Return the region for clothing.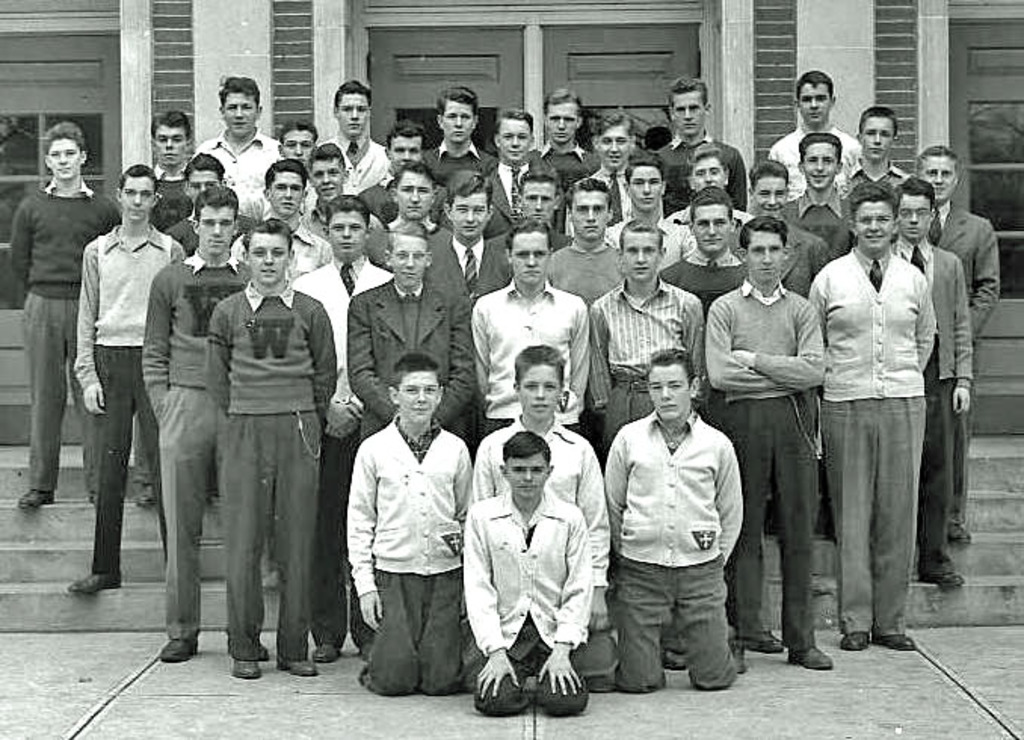
pyautogui.locateOnScreen(770, 118, 853, 183).
